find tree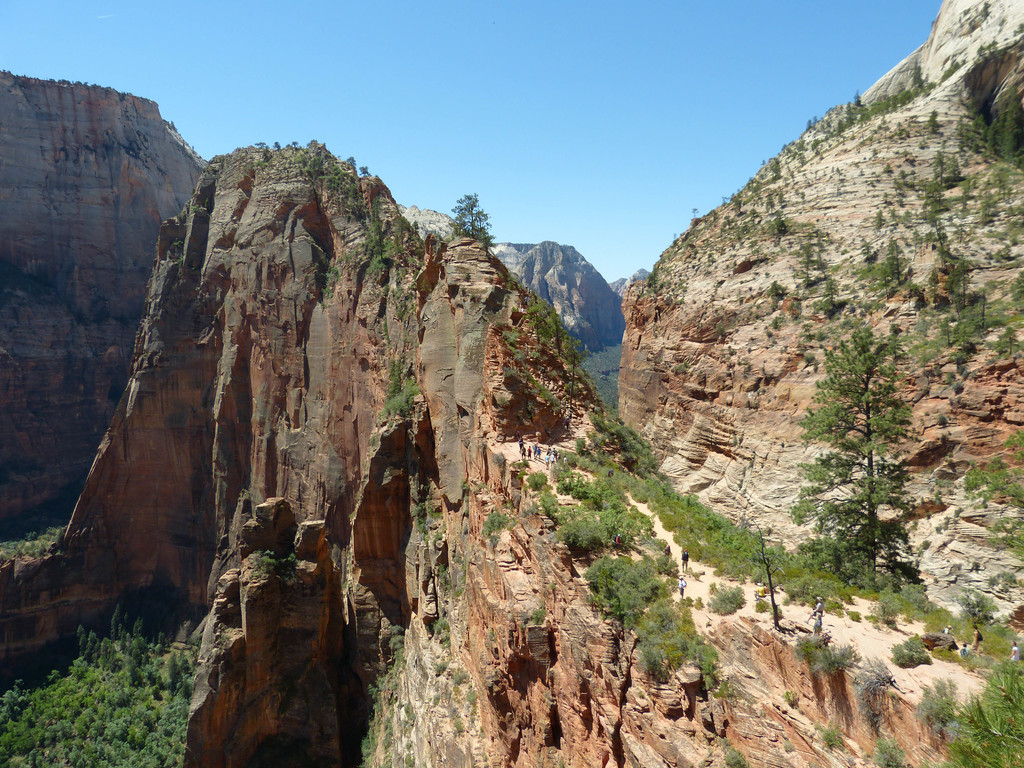
<box>388,210,409,257</box>
